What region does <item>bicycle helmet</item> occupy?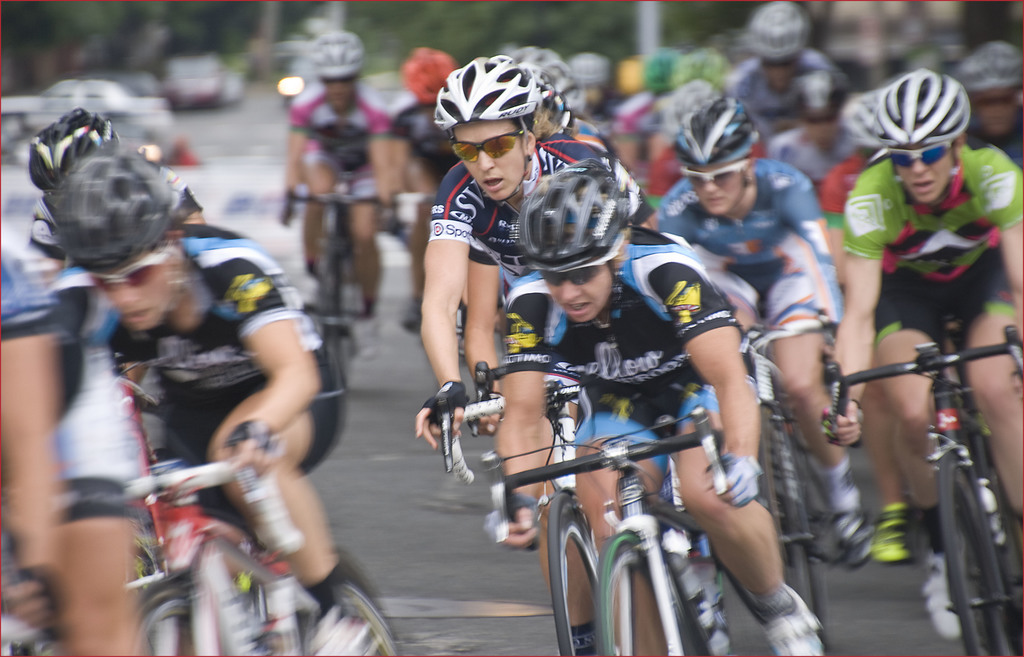
locate(401, 50, 454, 100).
